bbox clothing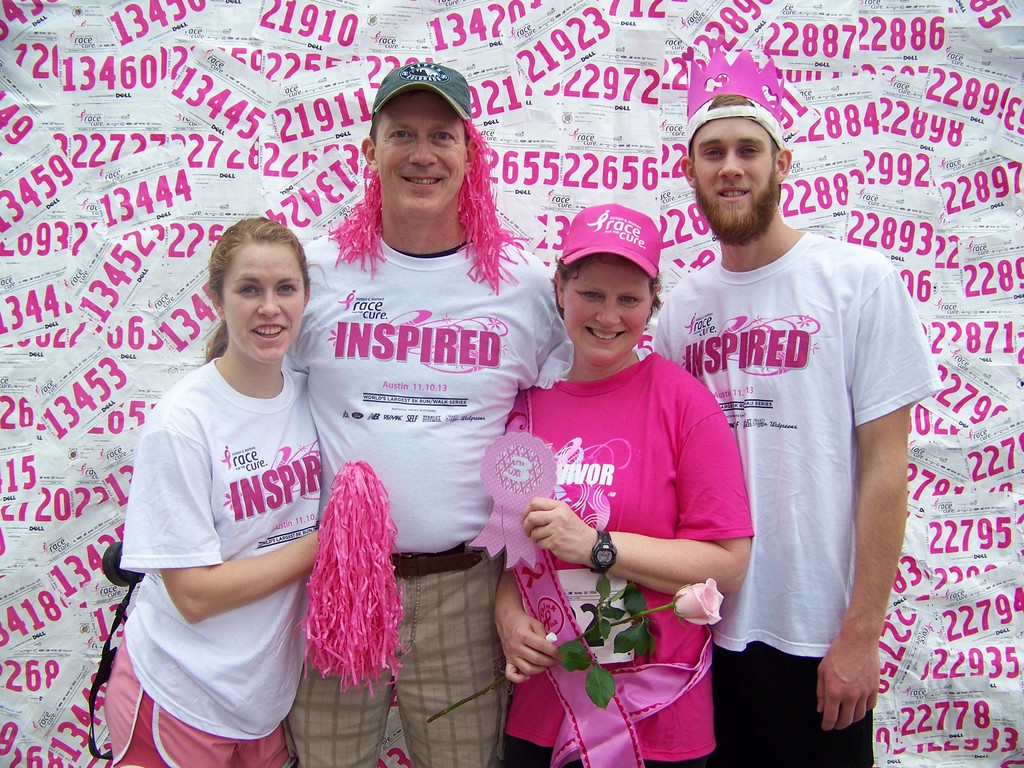
box(674, 189, 904, 737)
